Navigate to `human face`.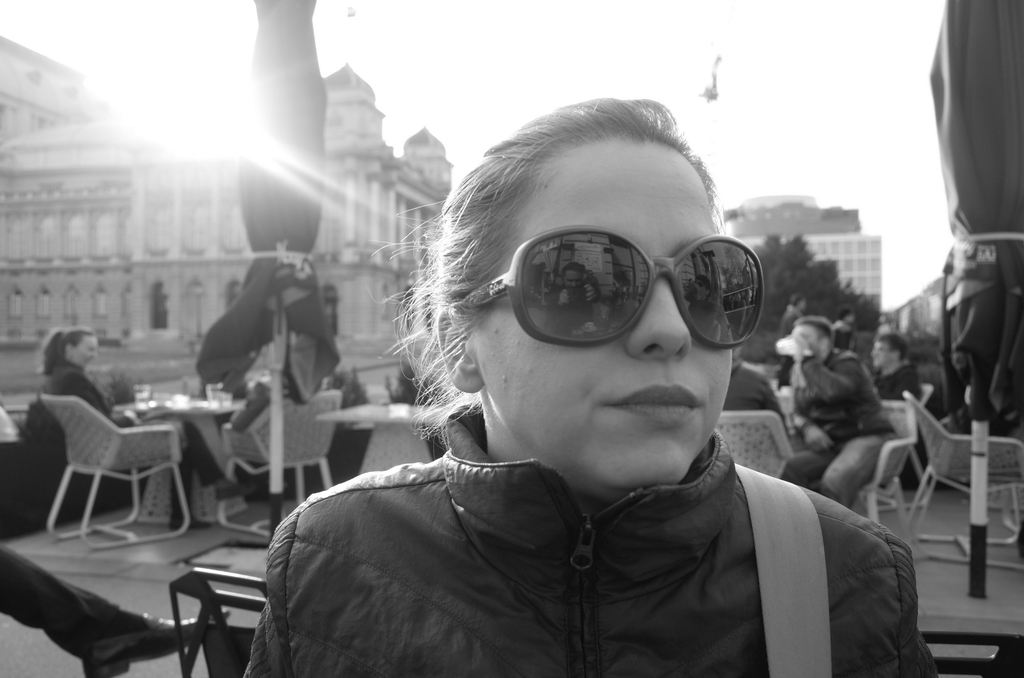
Navigation target: <bbox>461, 151, 735, 494</bbox>.
